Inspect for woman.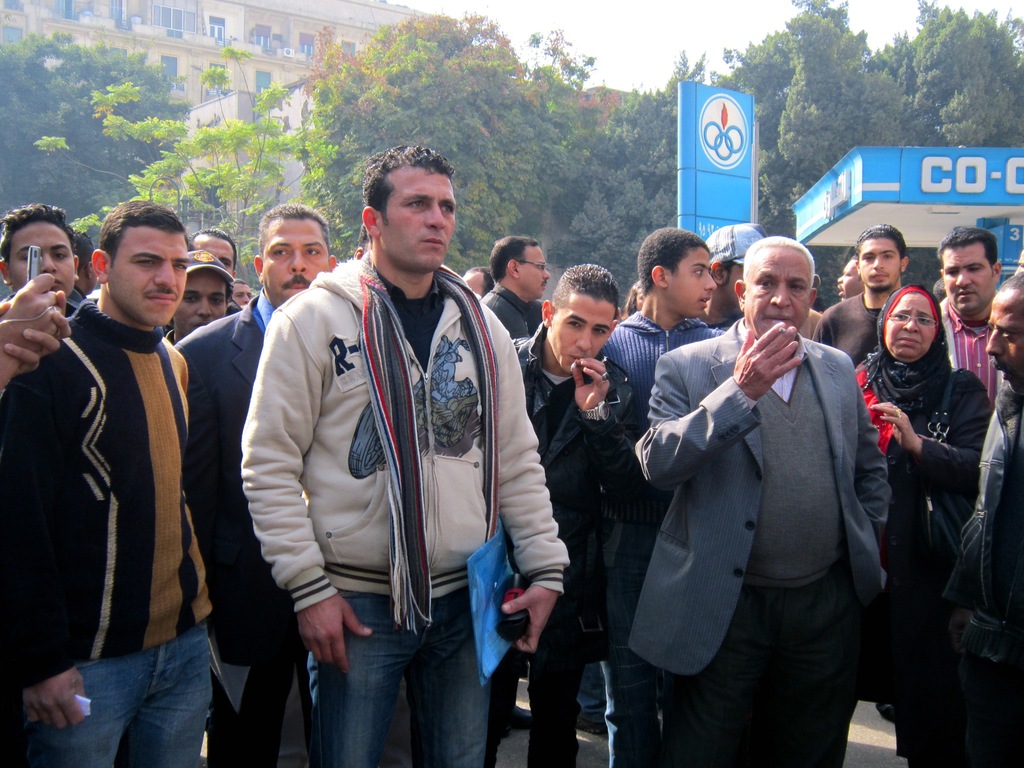
Inspection: {"x1": 844, "y1": 280, "x2": 992, "y2": 767}.
